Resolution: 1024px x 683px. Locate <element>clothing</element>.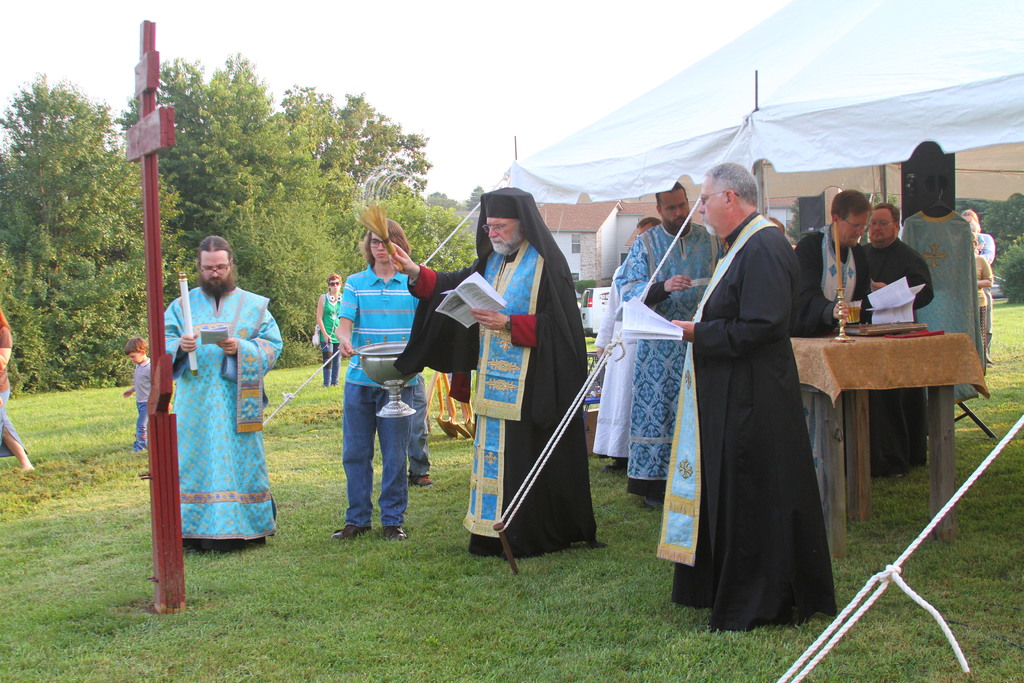
bbox(598, 288, 641, 456).
